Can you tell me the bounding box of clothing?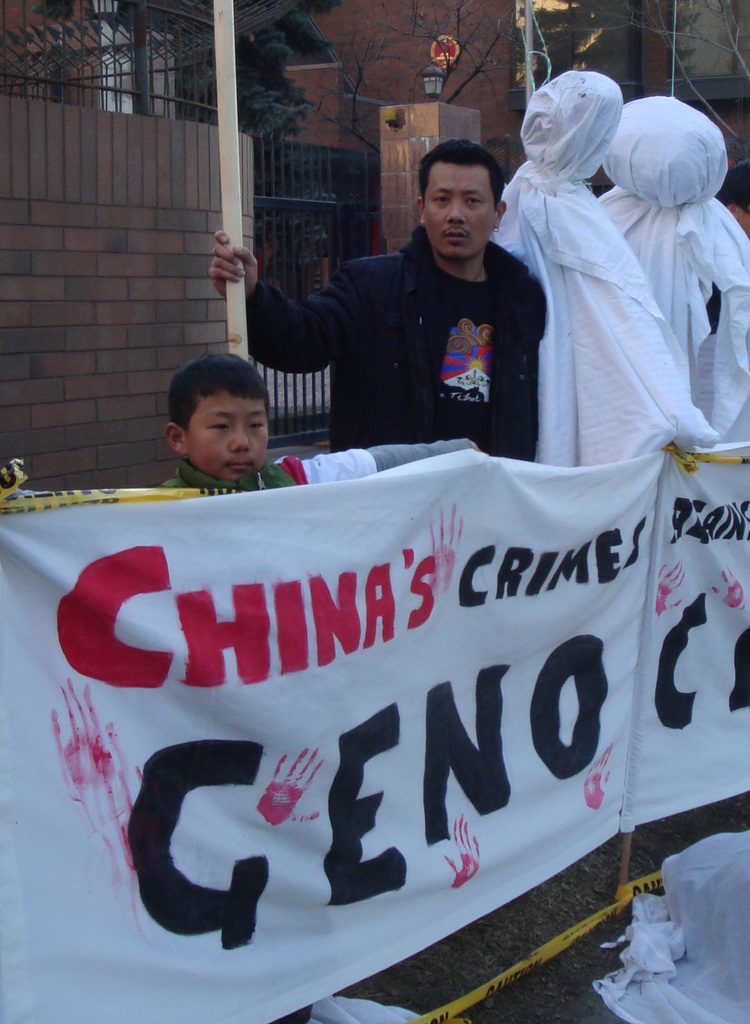
480,66,716,472.
